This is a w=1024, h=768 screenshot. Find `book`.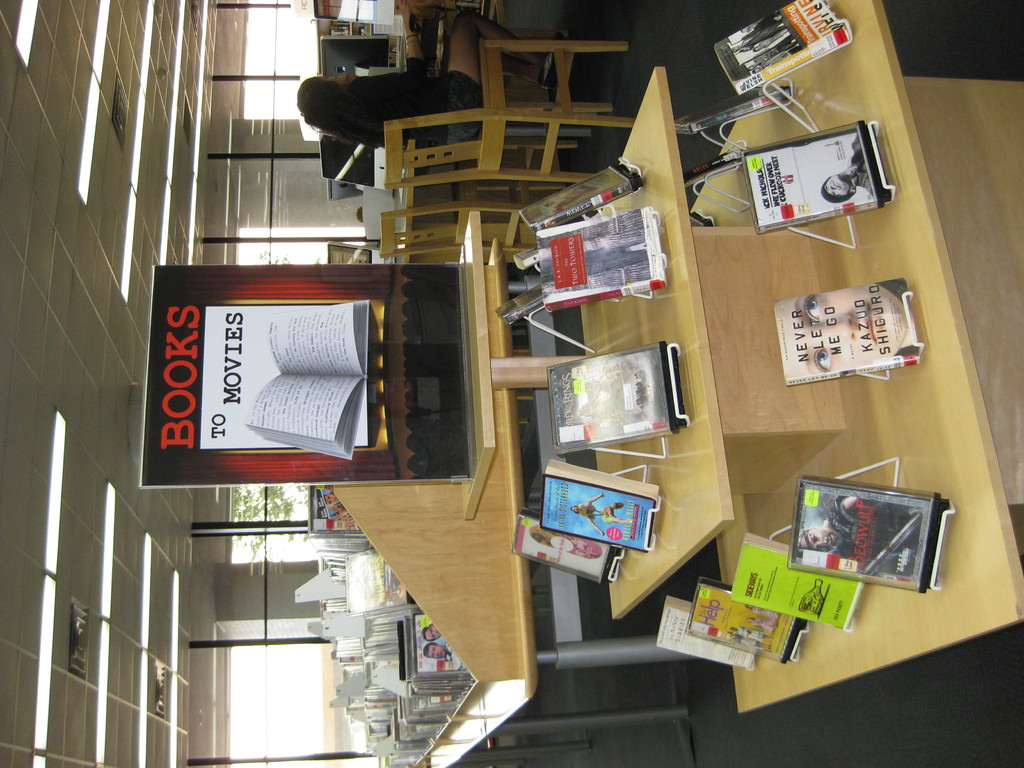
Bounding box: 686:575:809:665.
